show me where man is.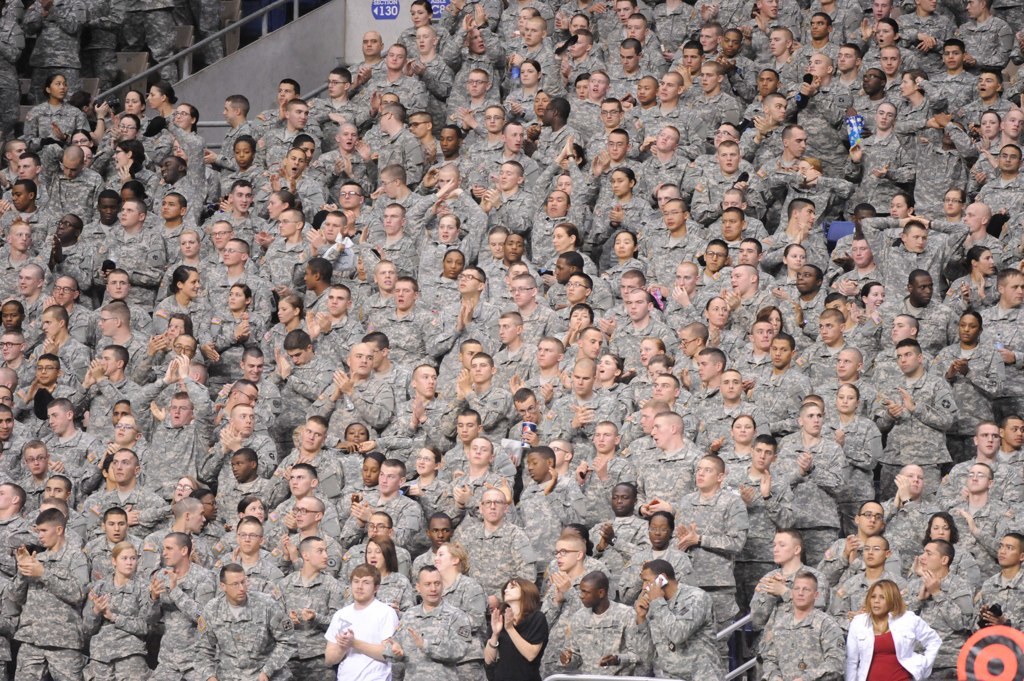
man is at pyautogui.locateOnScreen(436, 404, 509, 485).
